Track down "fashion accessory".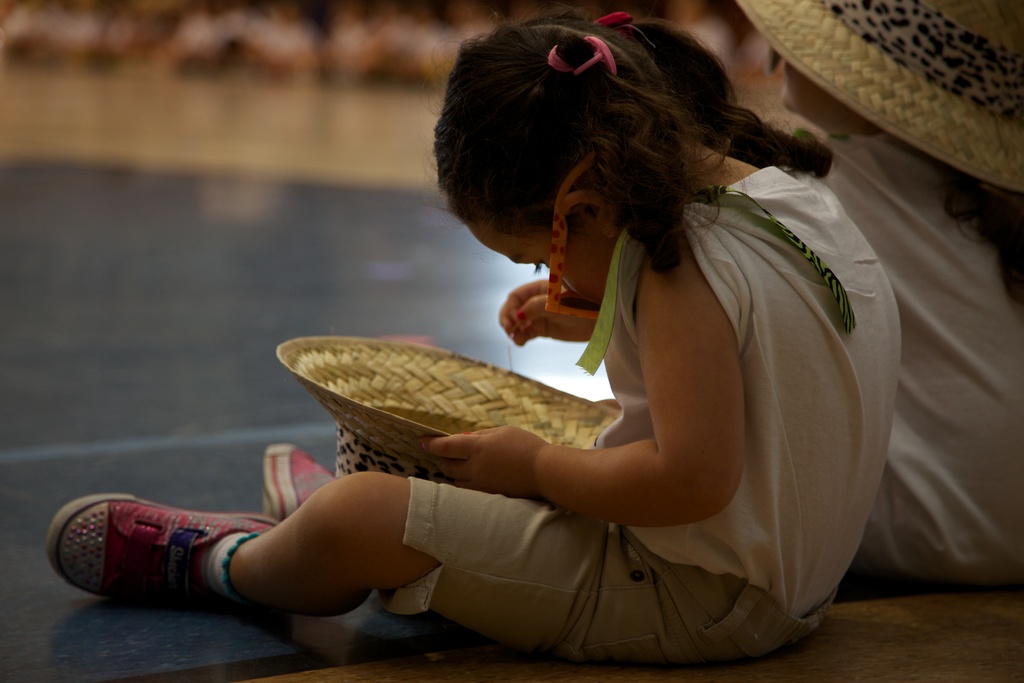
Tracked to bbox(541, 149, 601, 320).
